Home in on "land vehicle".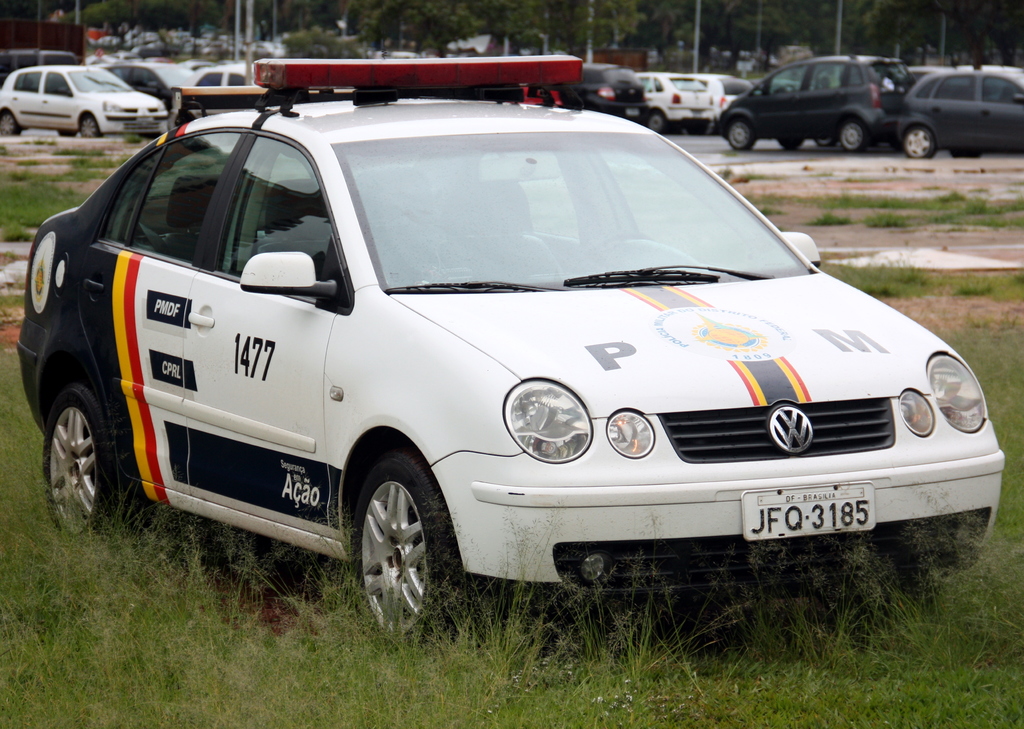
Homed in at bbox=(104, 61, 193, 106).
